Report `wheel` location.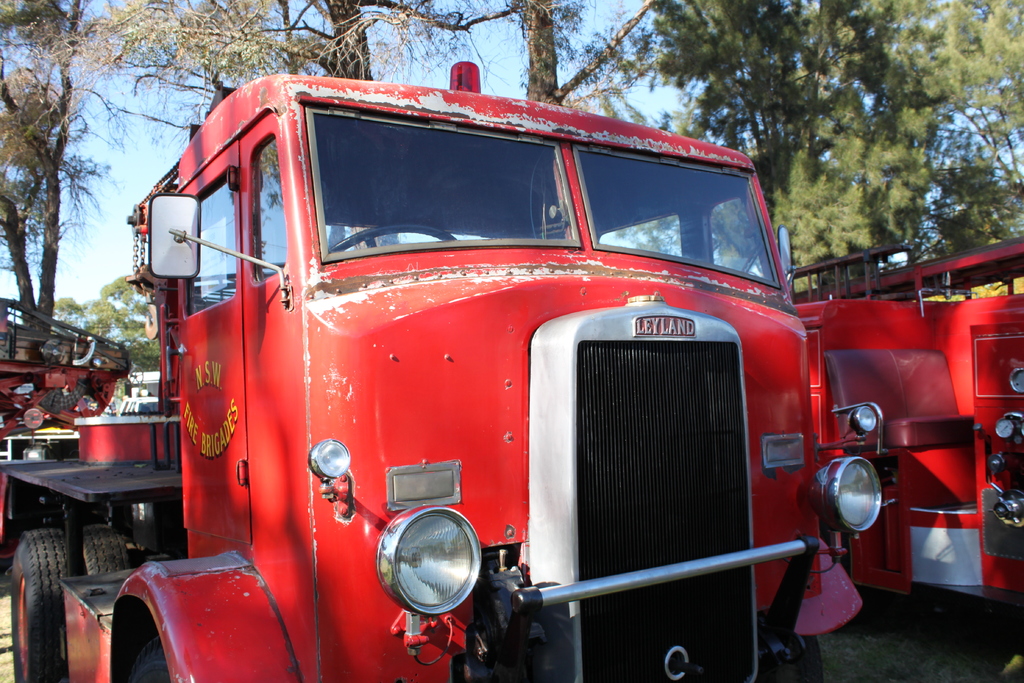
Report: (11, 548, 74, 673).
